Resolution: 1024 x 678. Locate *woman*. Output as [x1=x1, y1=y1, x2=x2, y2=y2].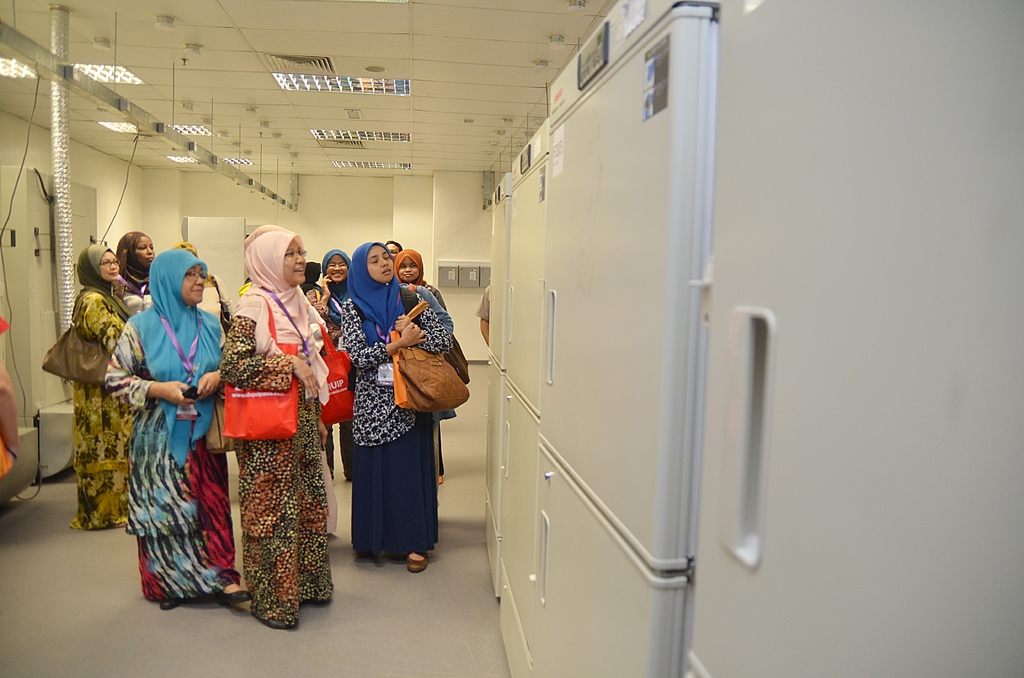
[x1=319, y1=251, x2=351, y2=480].
